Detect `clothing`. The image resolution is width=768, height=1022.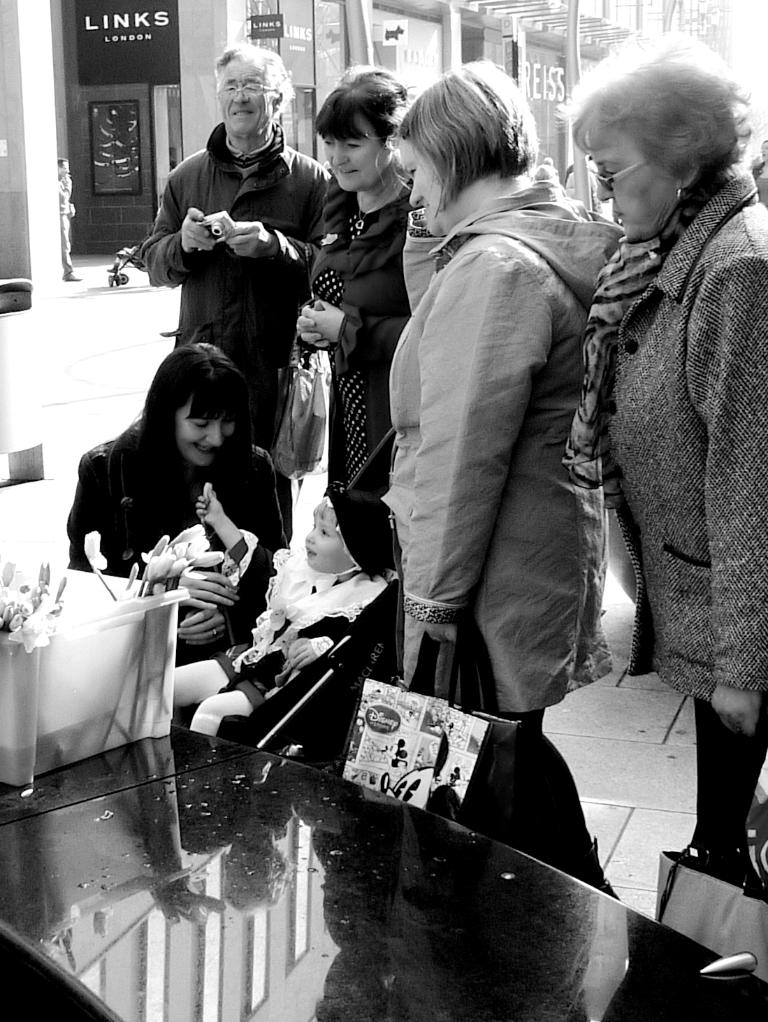
560 164 767 852.
